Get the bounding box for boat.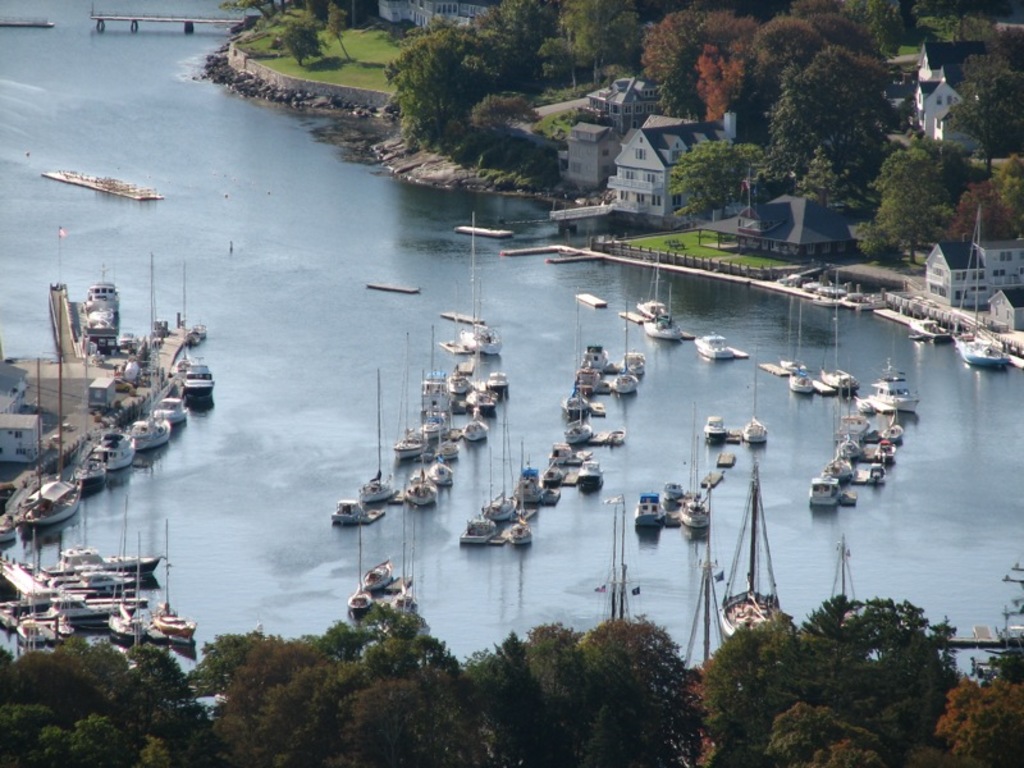
Rect(942, 205, 1011, 369).
